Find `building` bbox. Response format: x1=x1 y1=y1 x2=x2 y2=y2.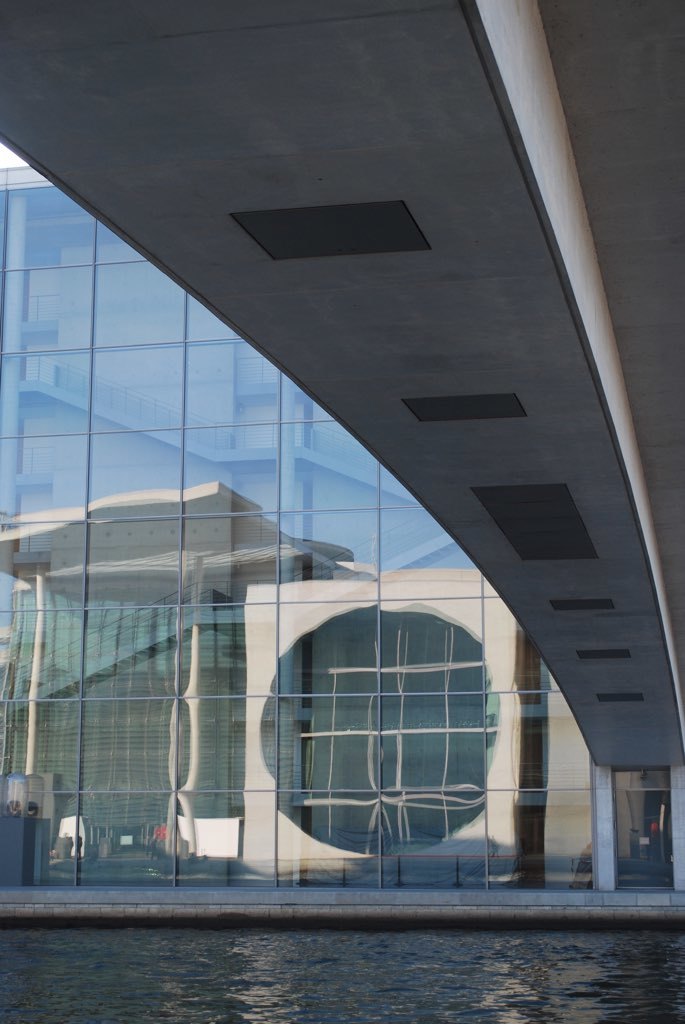
x1=0 y1=0 x2=684 y2=918.
